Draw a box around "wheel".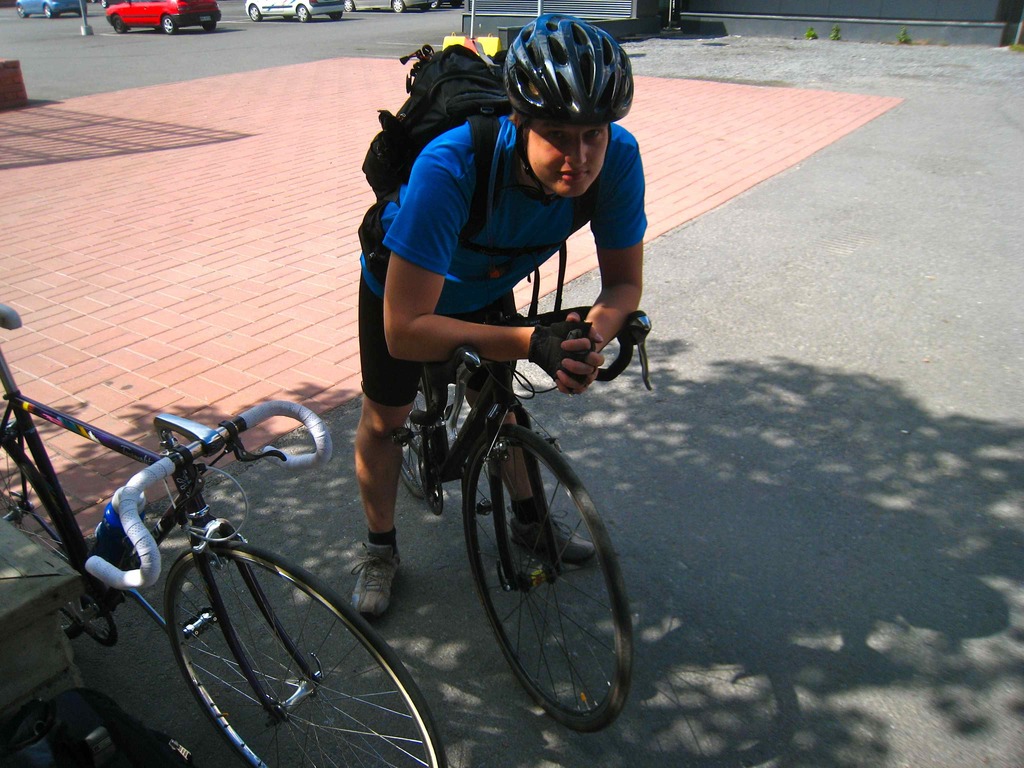
box=[449, 0, 461, 8].
